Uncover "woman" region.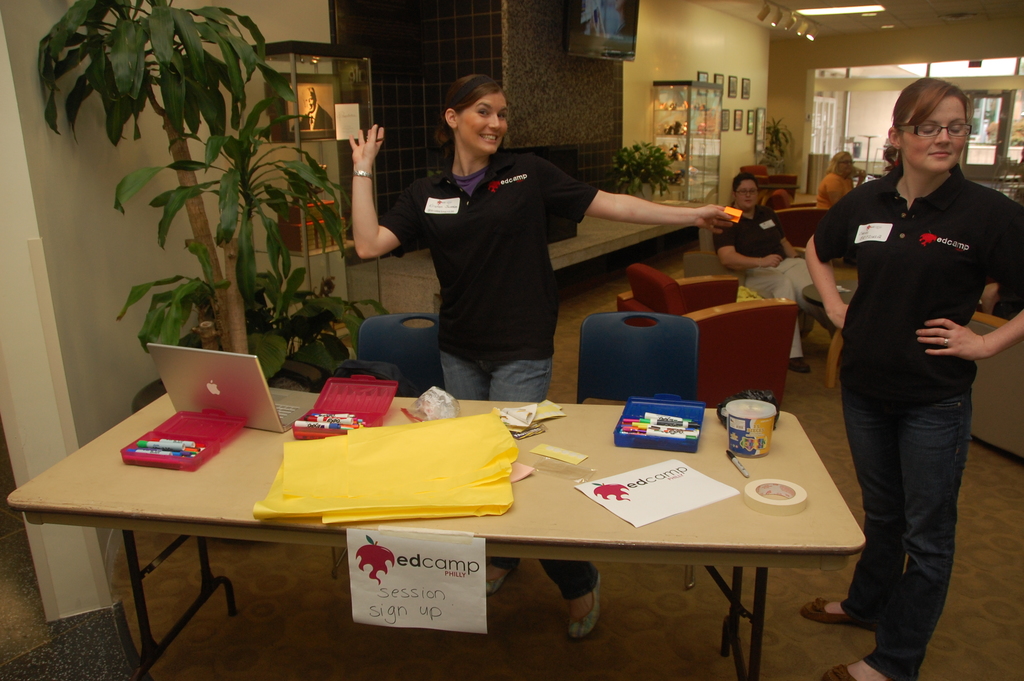
Uncovered: (347,74,735,641).
